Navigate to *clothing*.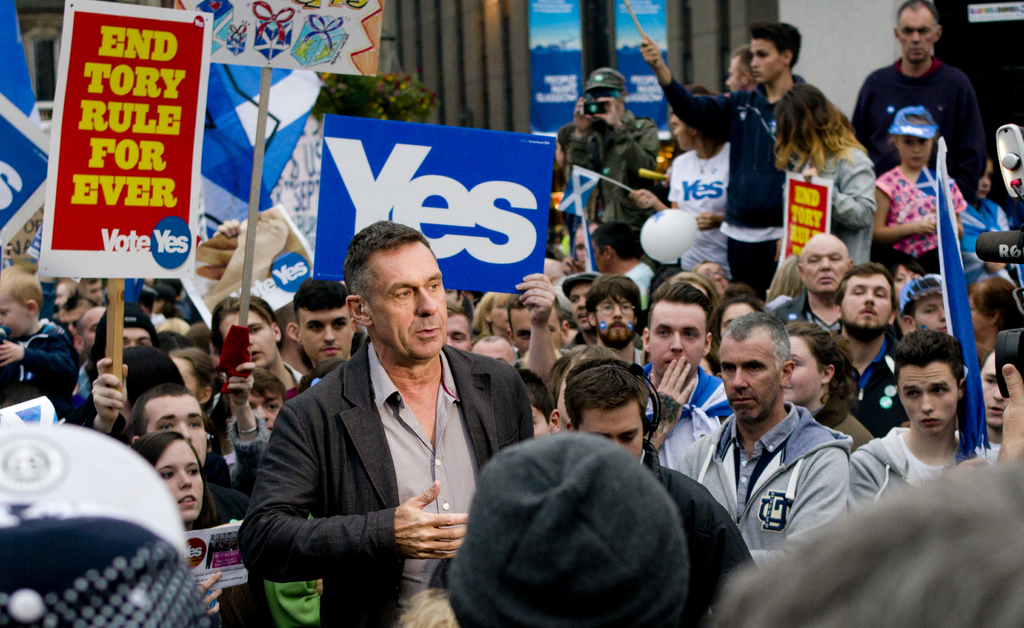
Navigation target: pyautogui.locateOnScreen(782, 139, 869, 266).
